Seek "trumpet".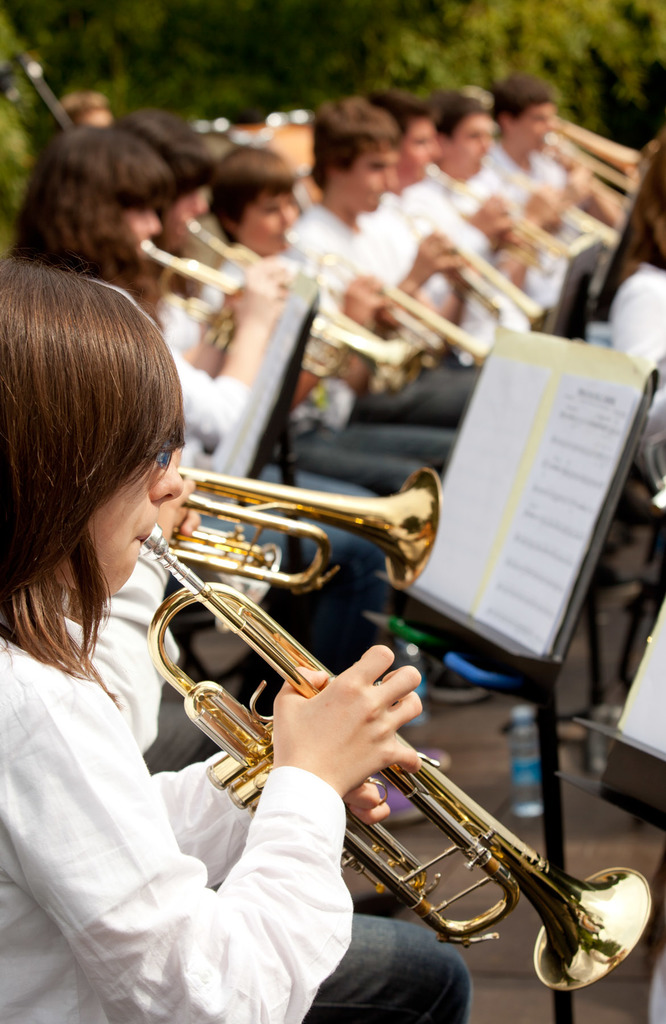
l=128, t=459, r=444, b=604.
